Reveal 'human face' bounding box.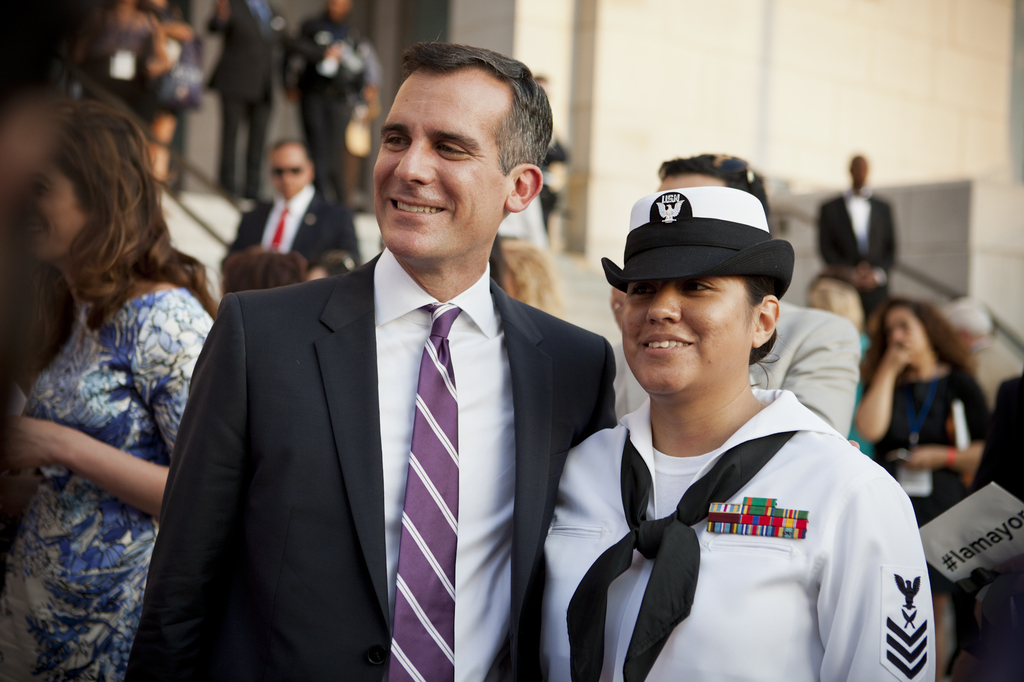
Revealed: locate(370, 79, 496, 262).
